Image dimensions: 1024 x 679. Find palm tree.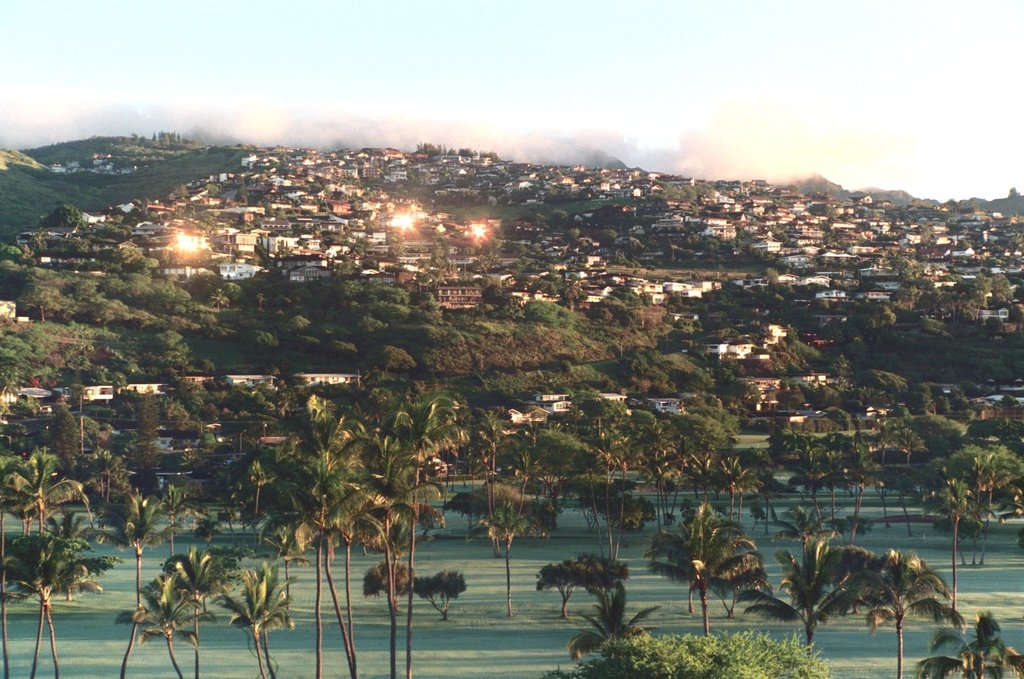
select_region(642, 488, 752, 617).
